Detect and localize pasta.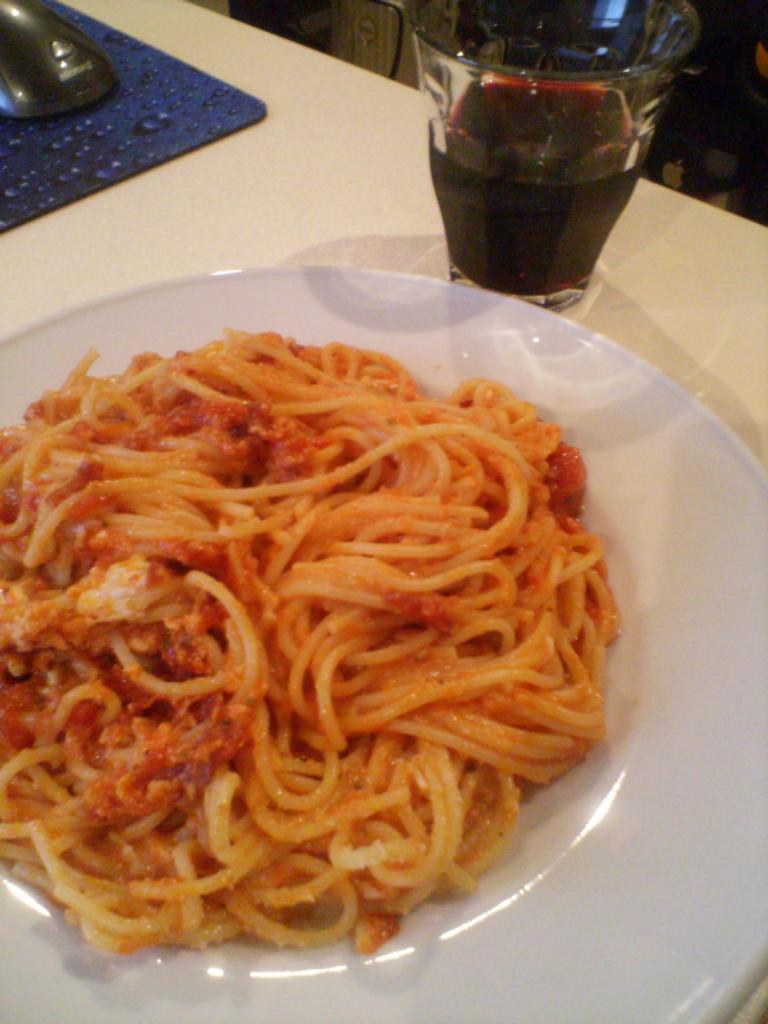
Localized at 0,321,621,959.
